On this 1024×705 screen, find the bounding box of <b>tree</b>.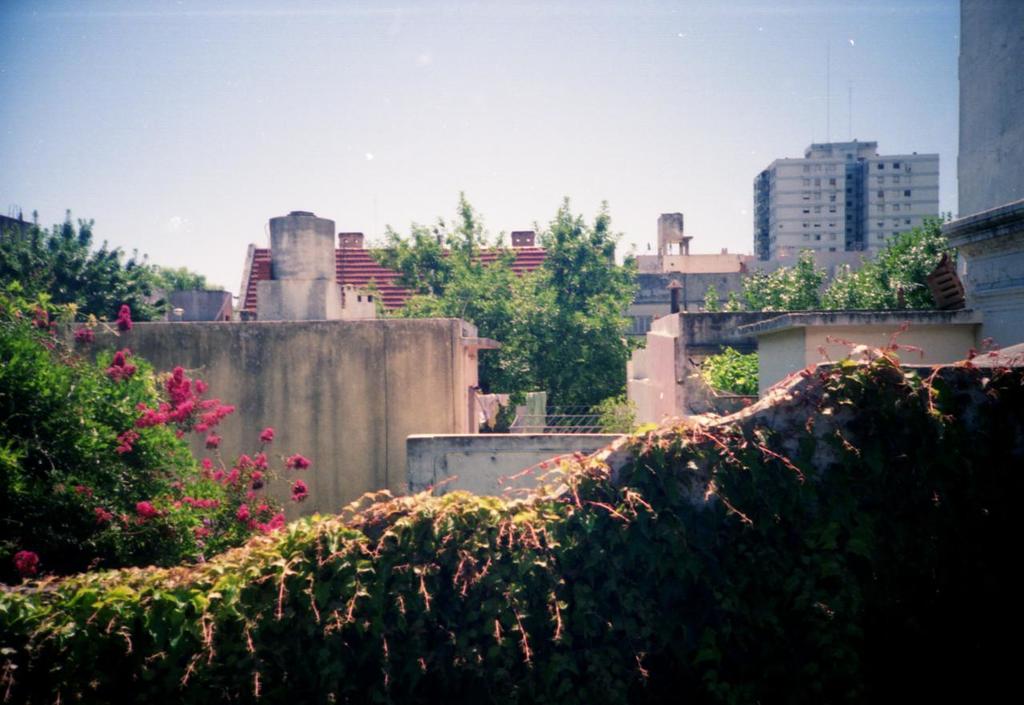
Bounding box: pyautogui.locateOnScreen(495, 226, 659, 413).
